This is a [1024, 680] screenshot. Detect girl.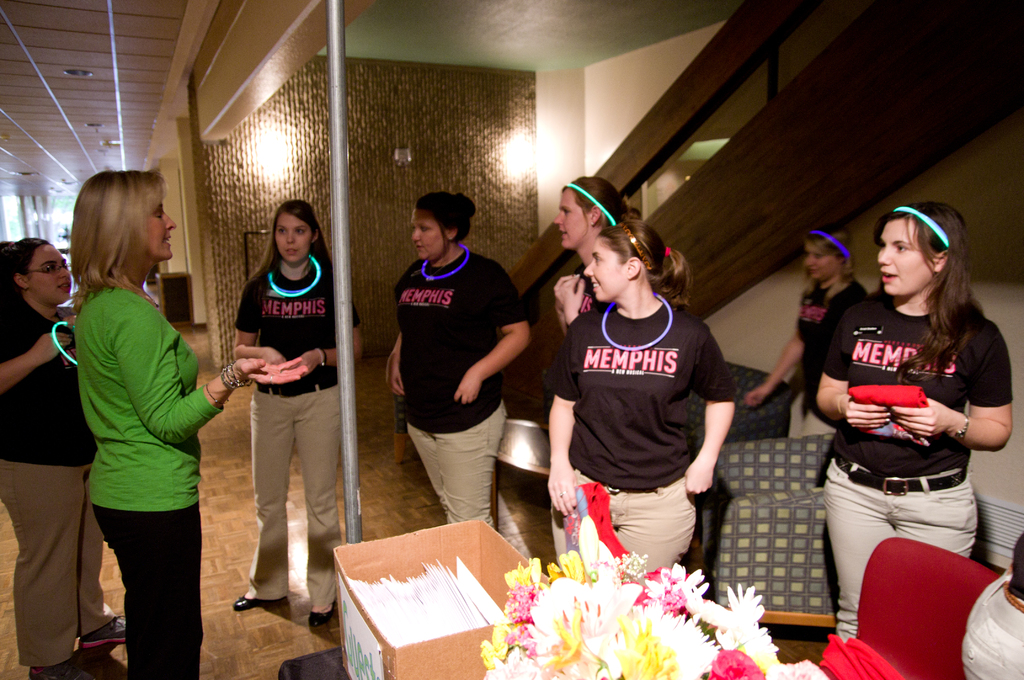
(742,227,872,442).
